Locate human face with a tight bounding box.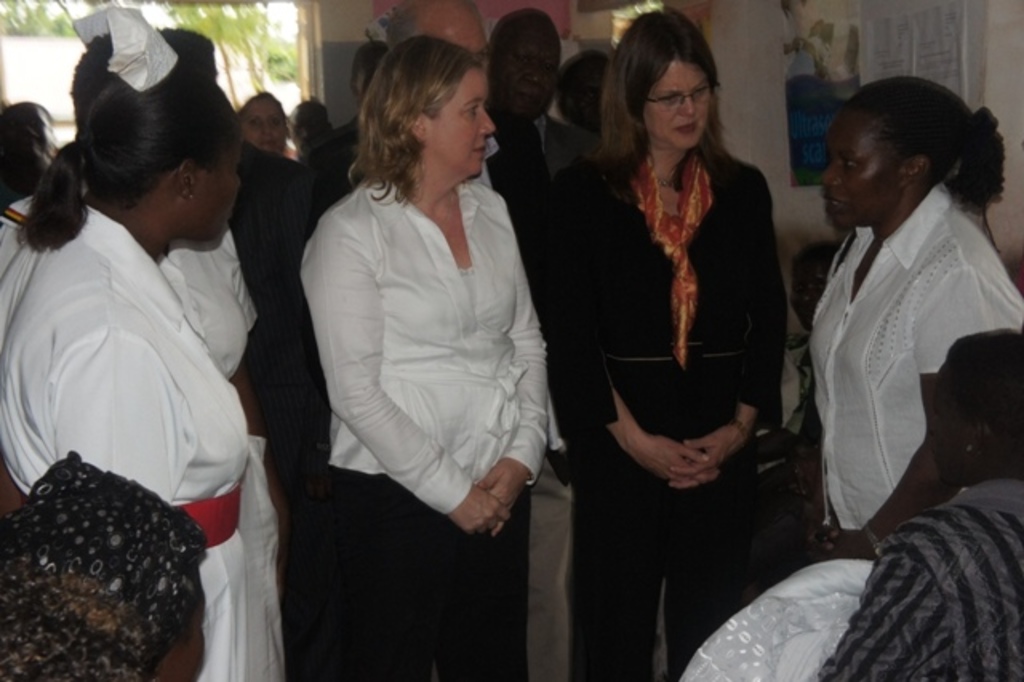
(x1=432, y1=64, x2=493, y2=181).
